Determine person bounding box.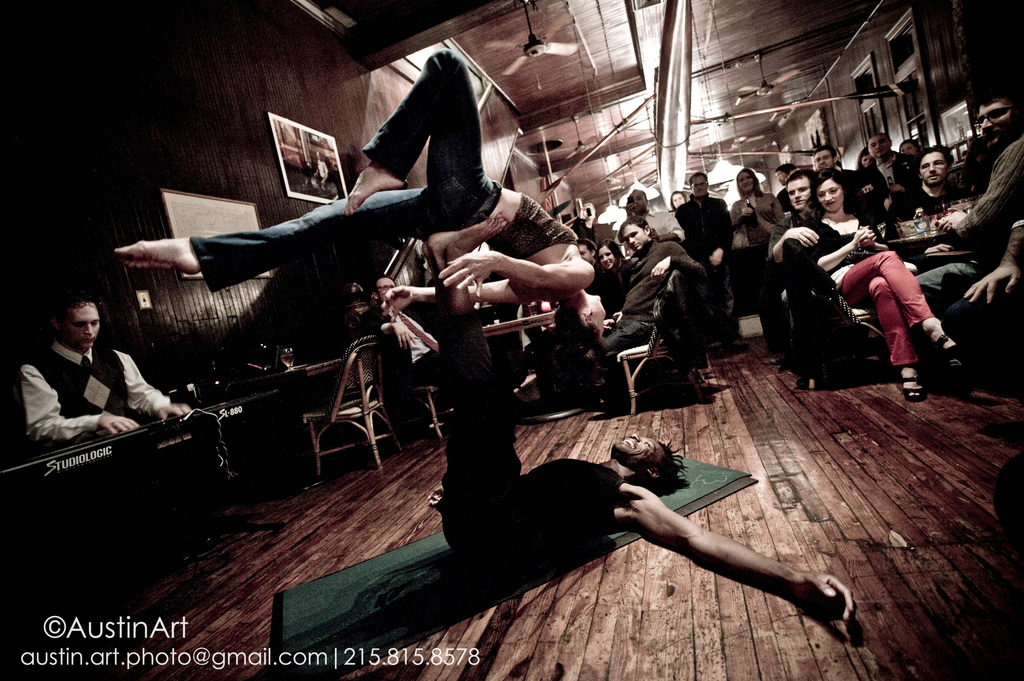
Determined: bbox=(107, 39, 620, 352).
